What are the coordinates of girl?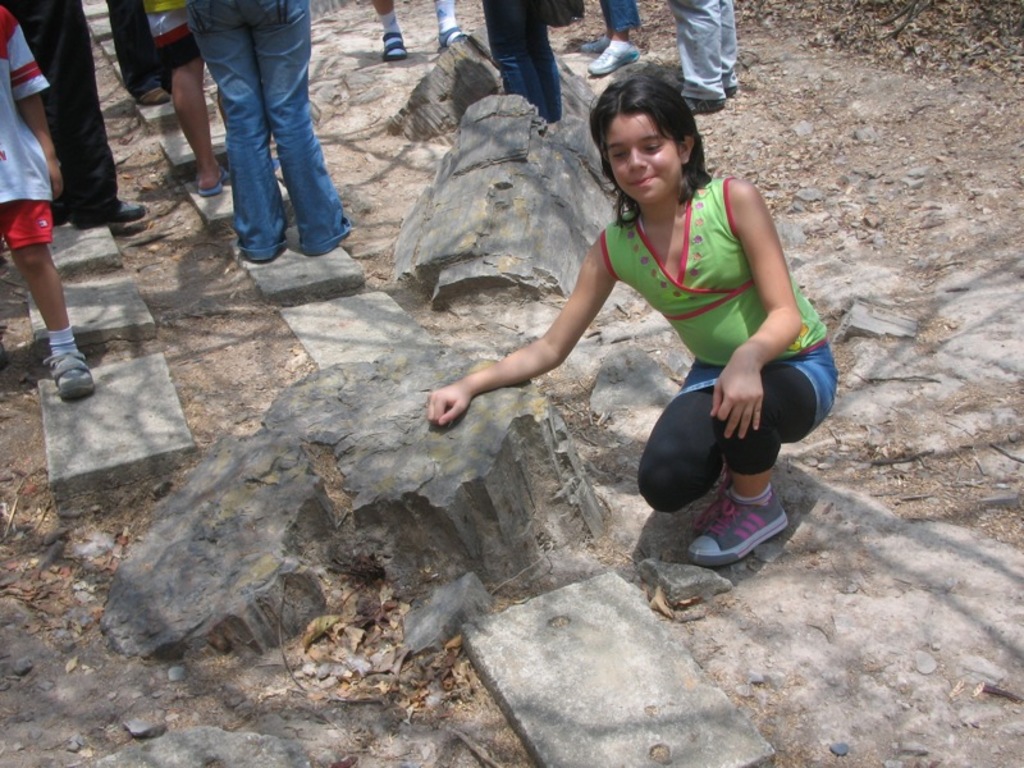
locate(429, 72, 838, 572).
